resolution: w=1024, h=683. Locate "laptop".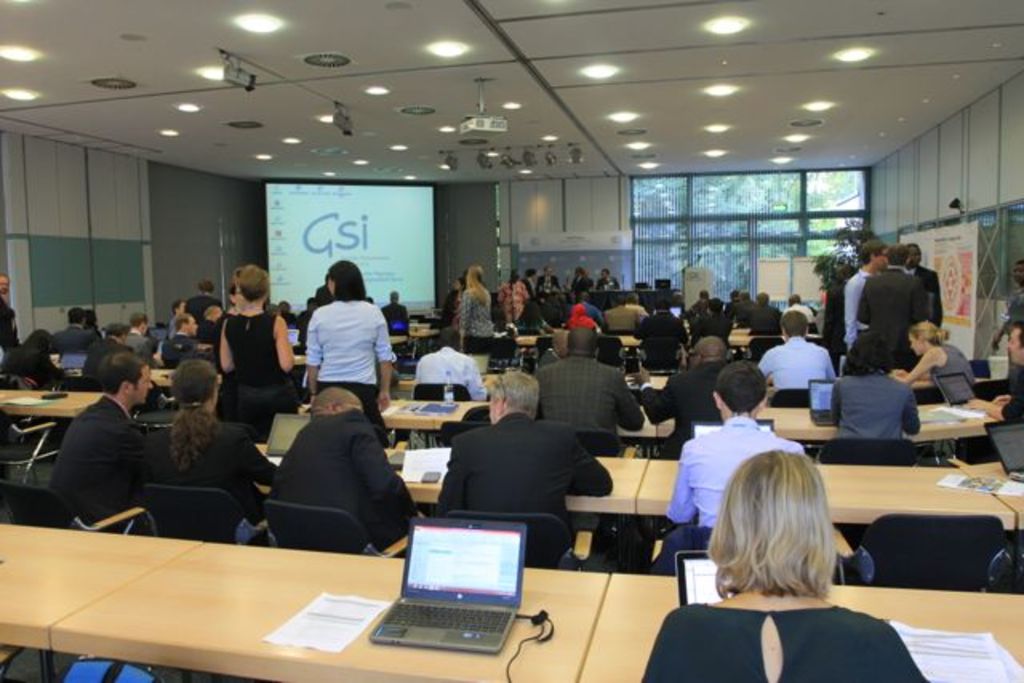
(267,413,312,462).
